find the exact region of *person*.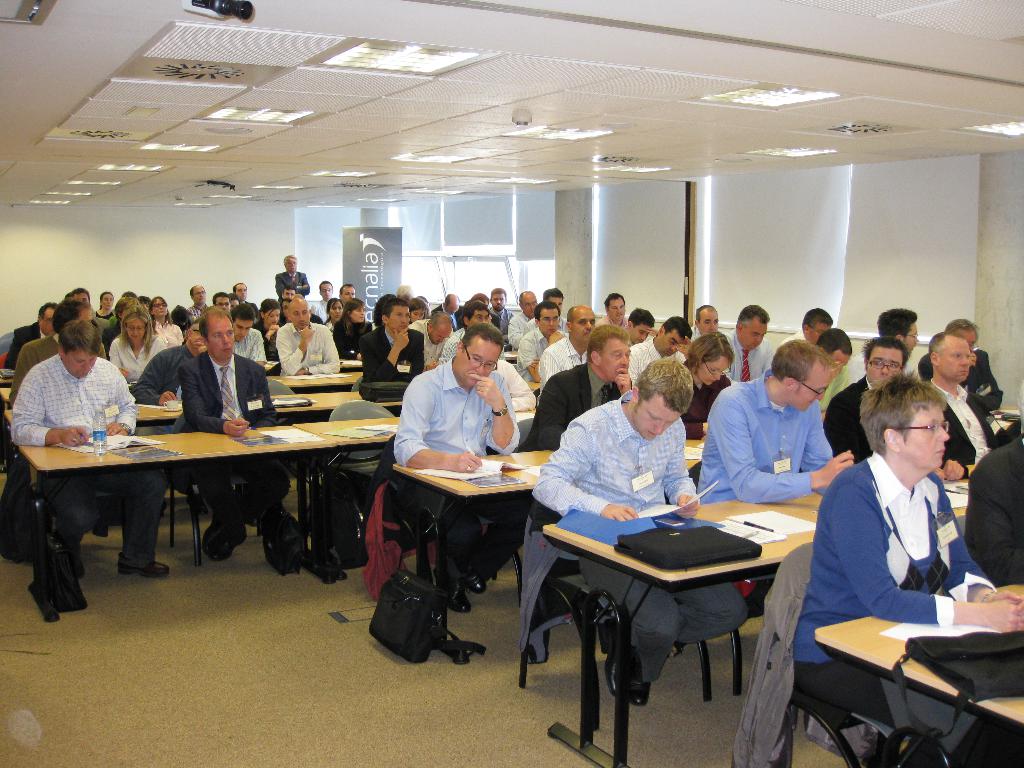
Exact region: (left=273, top=252, right=308, bottom=288).
